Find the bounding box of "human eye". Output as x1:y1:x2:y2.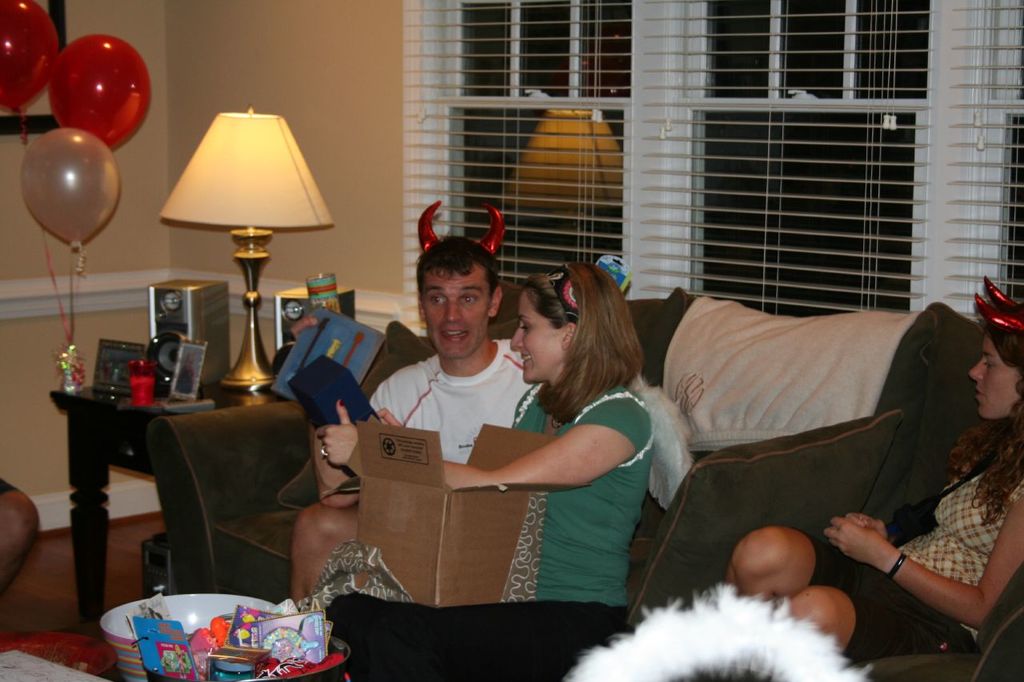
459:290:476:306.
